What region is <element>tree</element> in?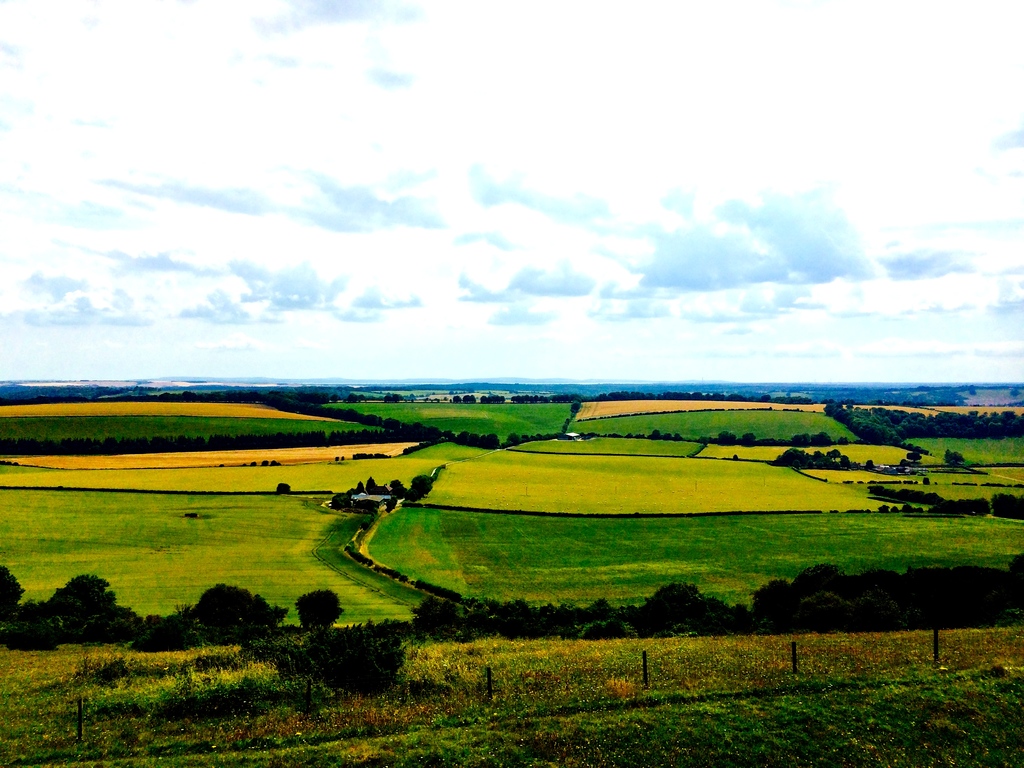
BBox(0, 561, 24, 644).
